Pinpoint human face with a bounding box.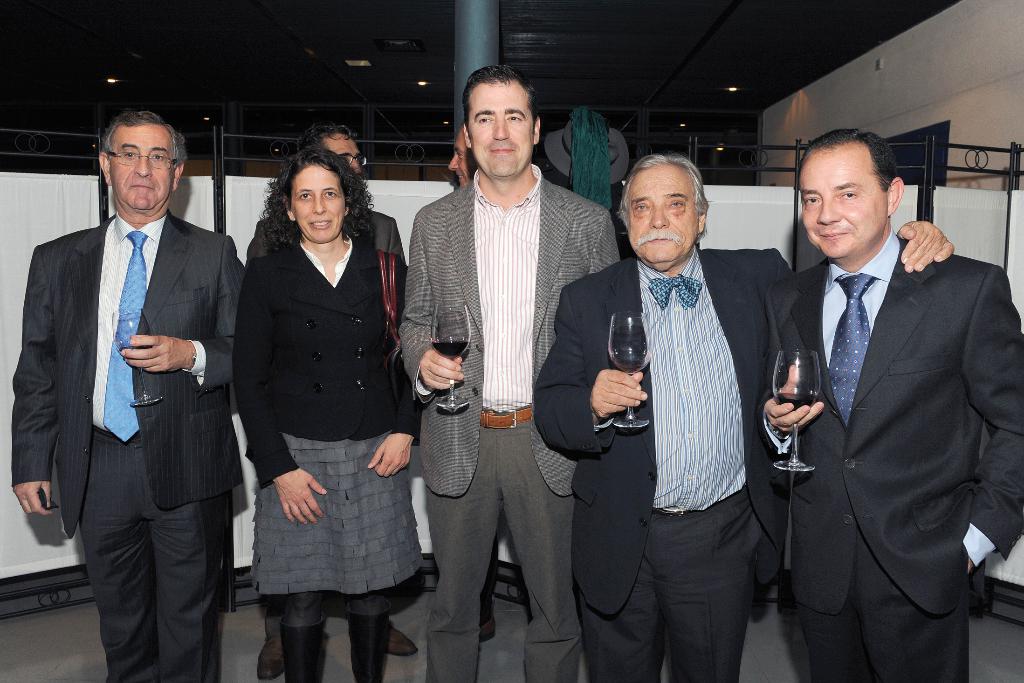
[x1=289, y1=165, x2=347, y2=242].
